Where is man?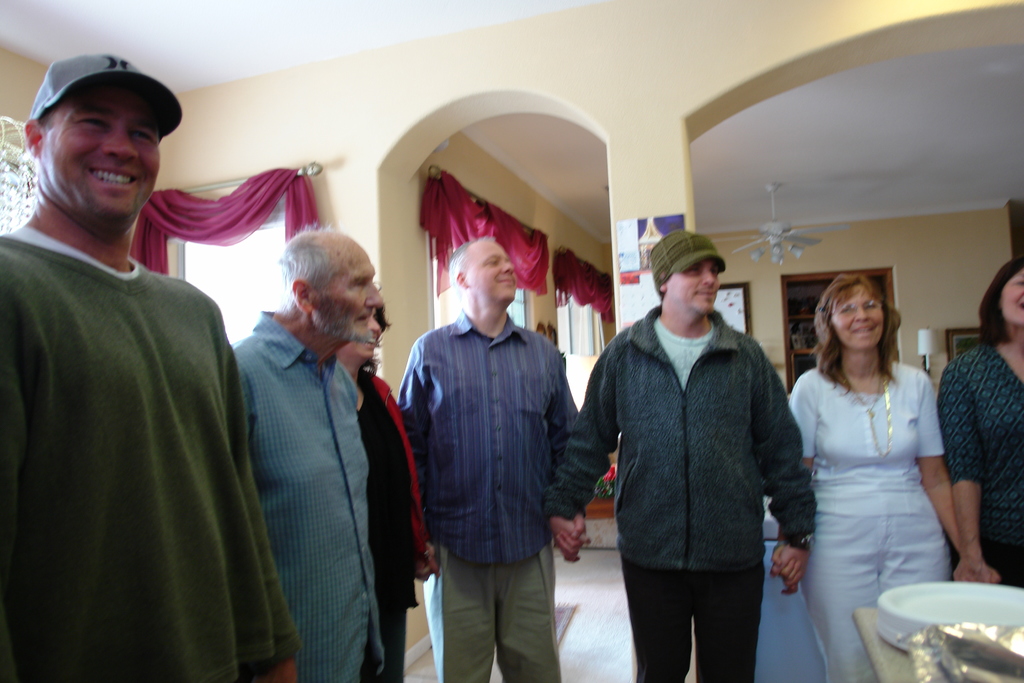
<bbox>395, 238, 585, 682</bbox>.
